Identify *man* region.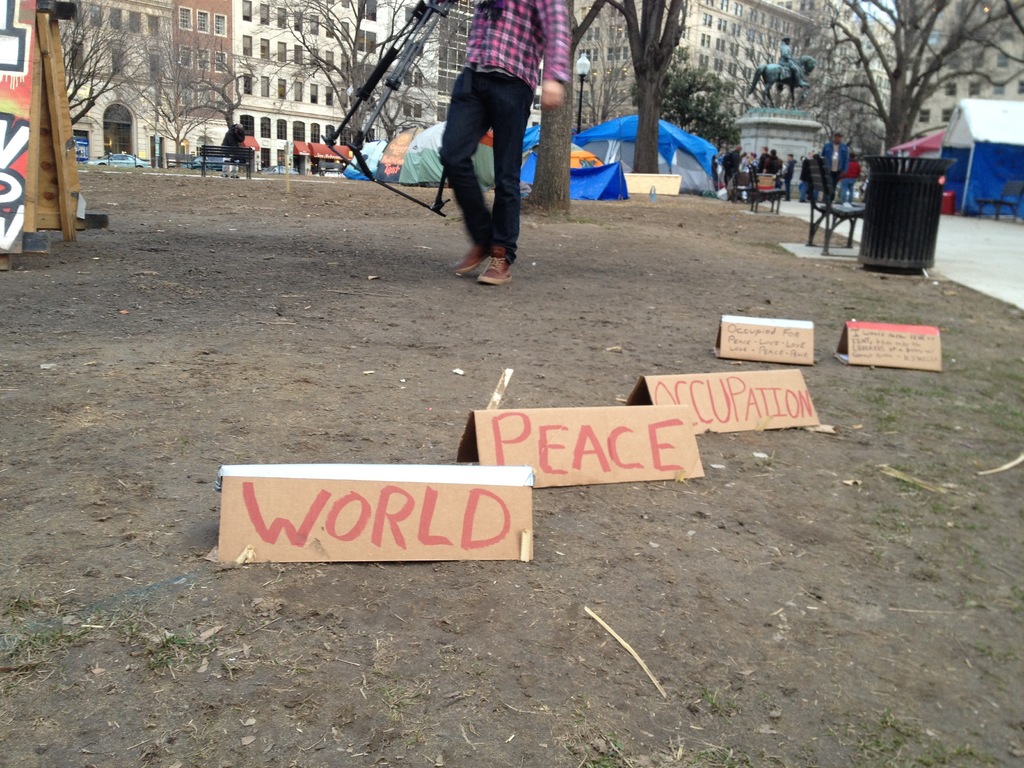
Region: [781,151,799,199].
